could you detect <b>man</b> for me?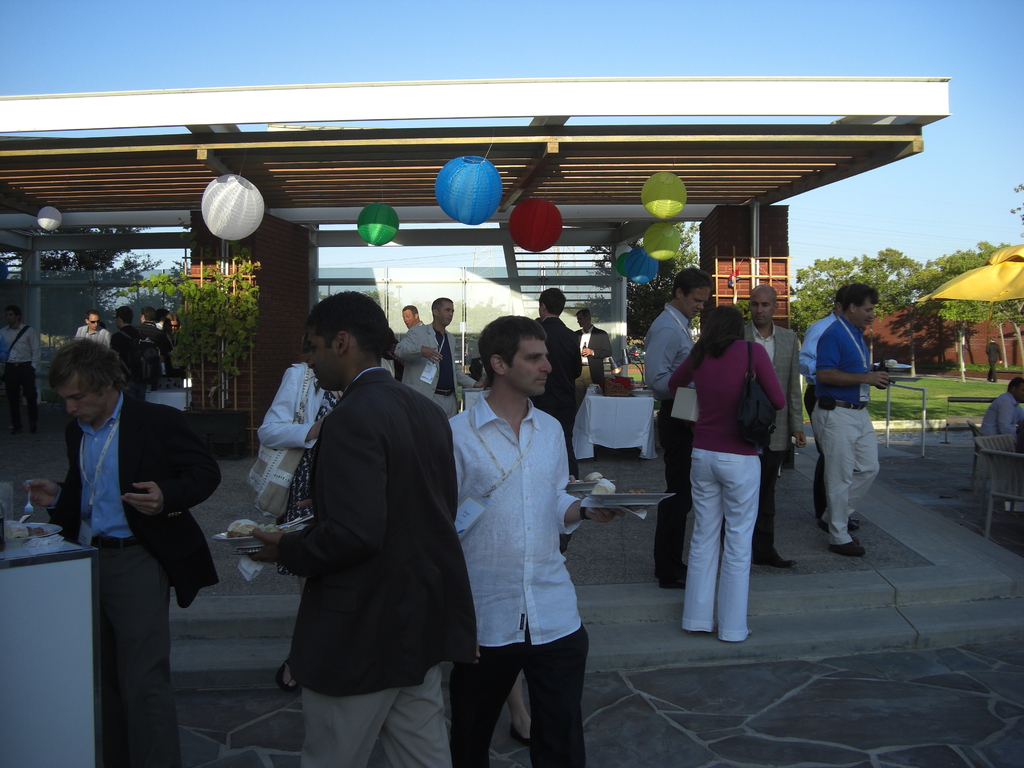
Detection result: 393/296/479/421.
